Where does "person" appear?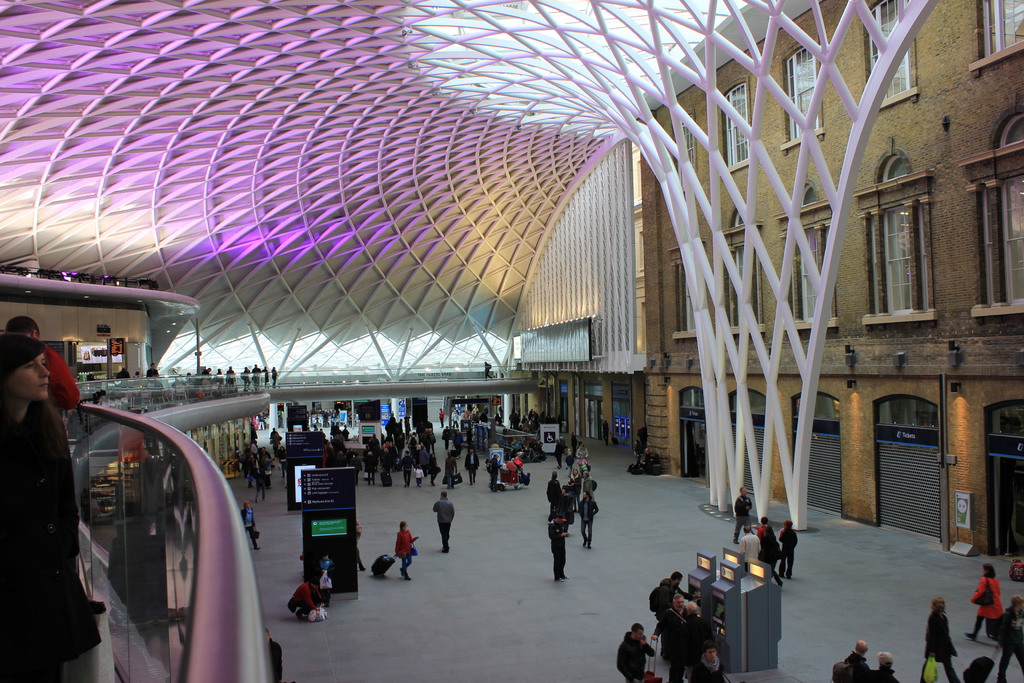
Appears at 3/313/86/414.
